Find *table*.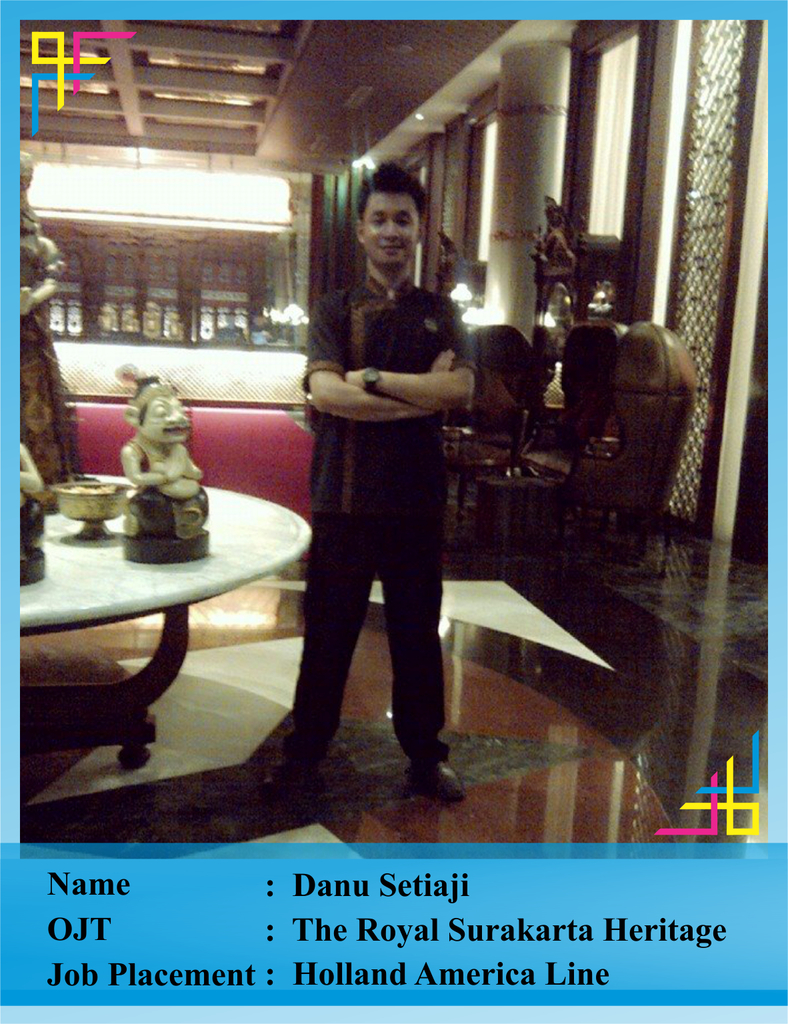
37,450,364,761.
